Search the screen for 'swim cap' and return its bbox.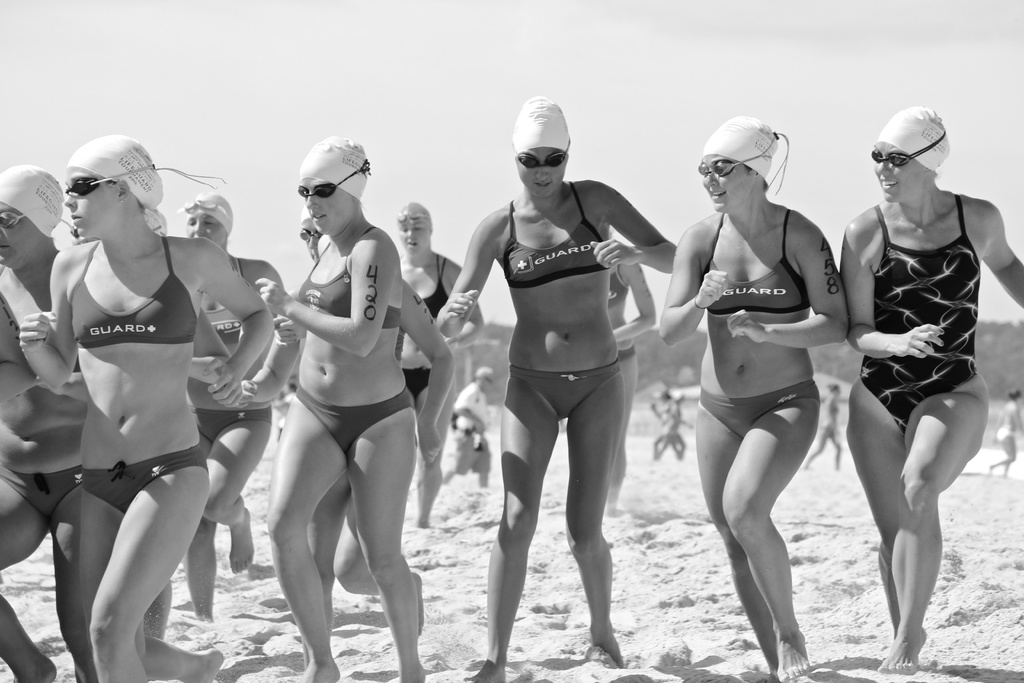
Found: Rect(0, 161, 68, 237).
